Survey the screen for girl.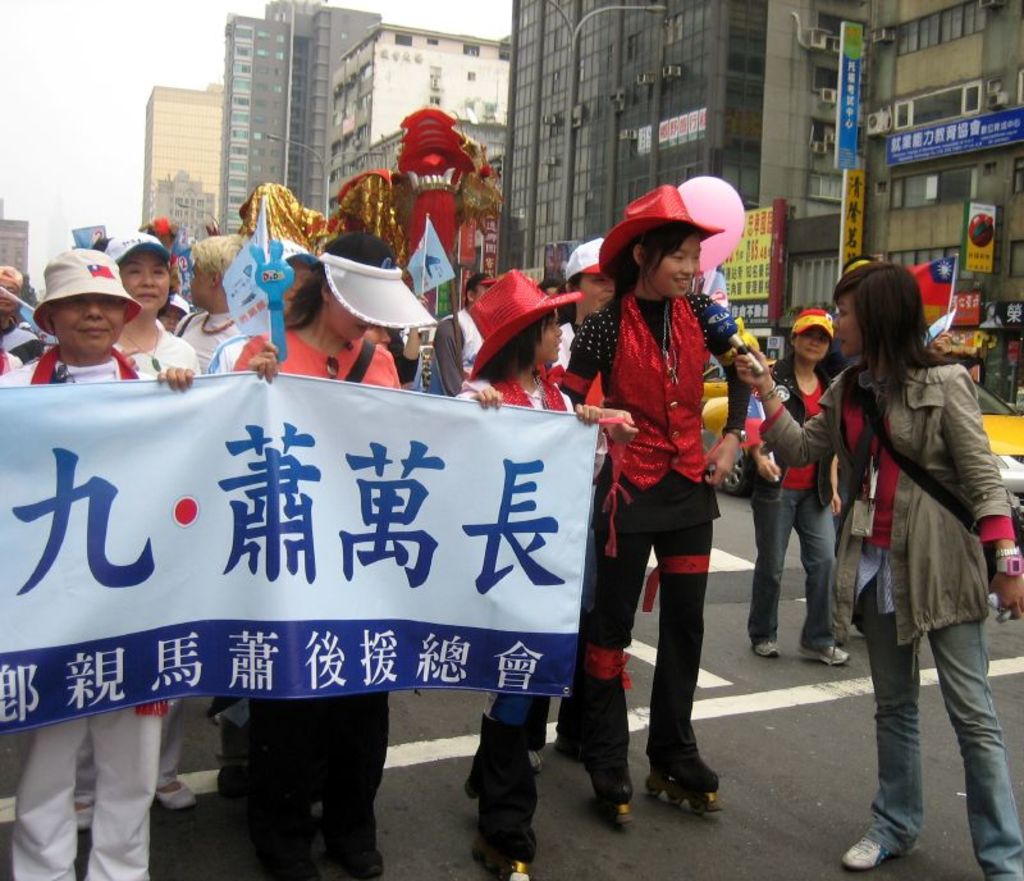
Survey found: 732:259:1023:880.
